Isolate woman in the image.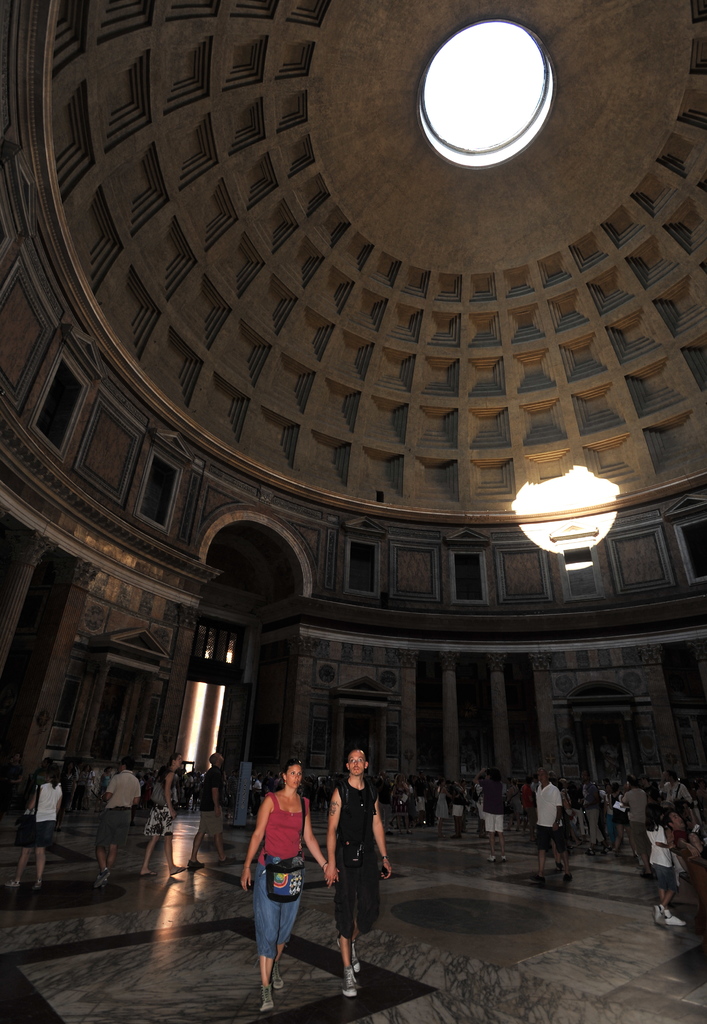
Isolated region: {"x1": 95, "y1": 768, "x2": 115, "y2": 797}.
